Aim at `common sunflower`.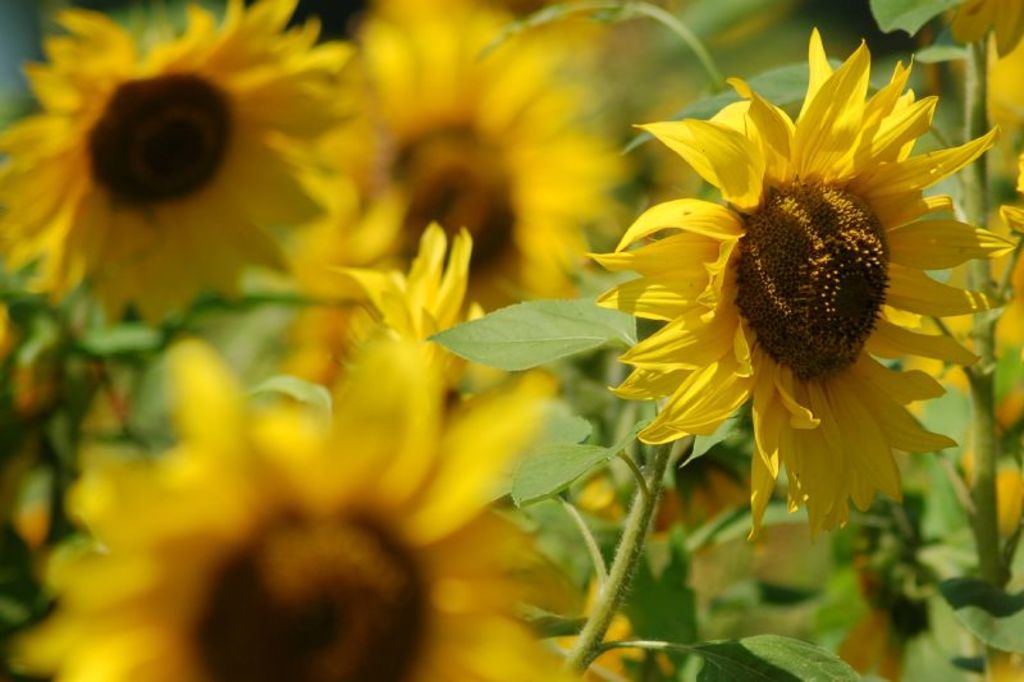
Aimed at x1=598 y1=37 x2=1000 y2=549.
